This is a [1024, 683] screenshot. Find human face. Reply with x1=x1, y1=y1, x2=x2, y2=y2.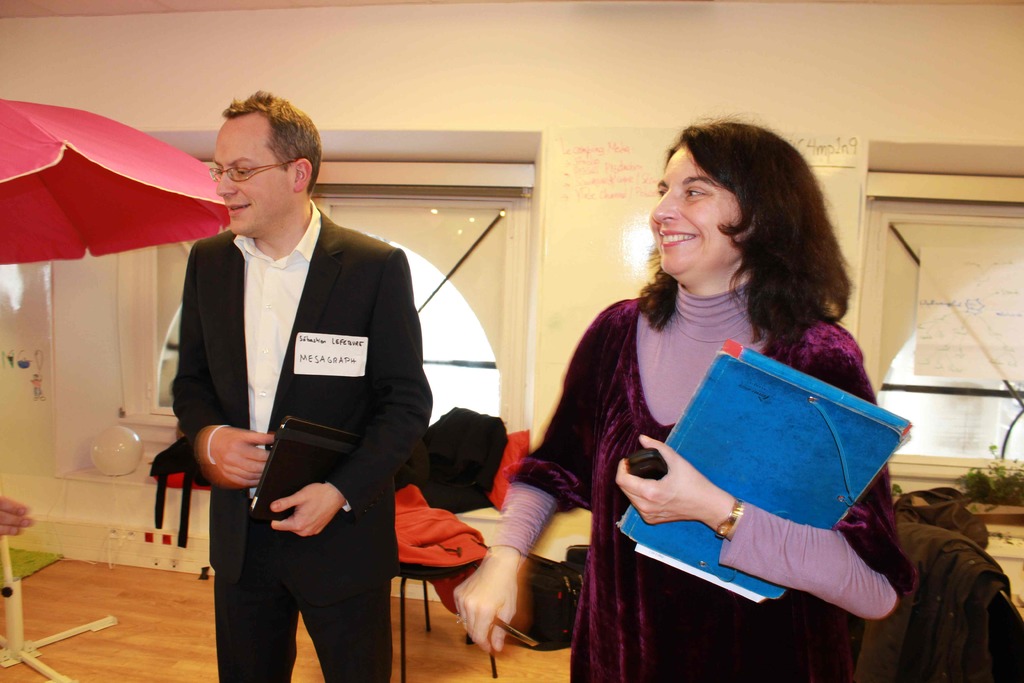
x1=217, y1=114, x2=294, y2=230.
